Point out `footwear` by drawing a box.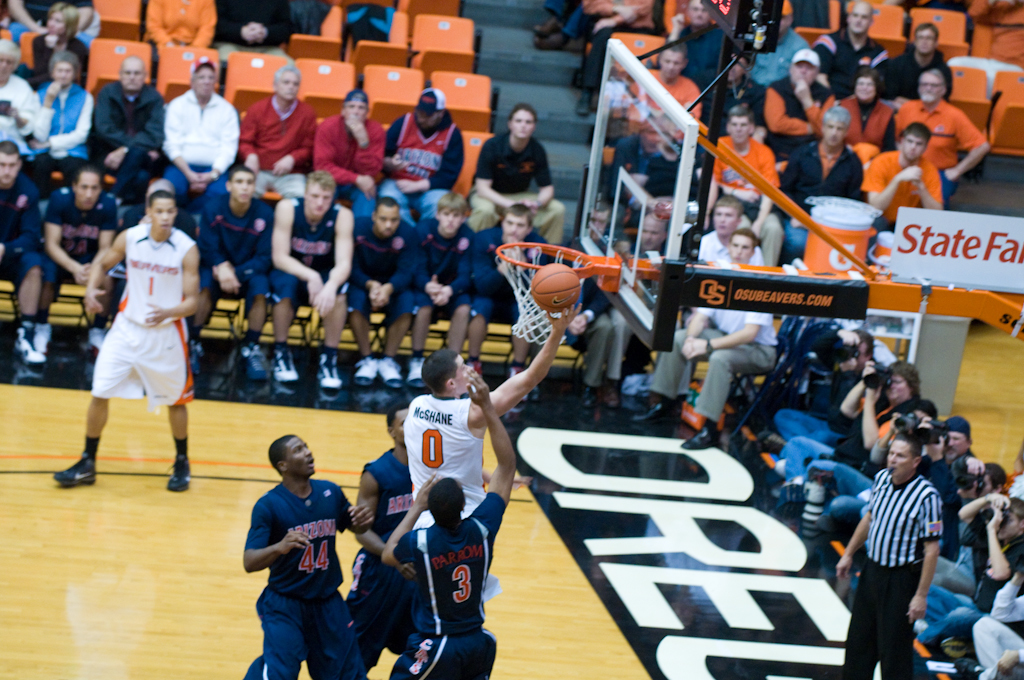
{"left": 530, "top": 31, "right": 569, "bottom": 54}.
